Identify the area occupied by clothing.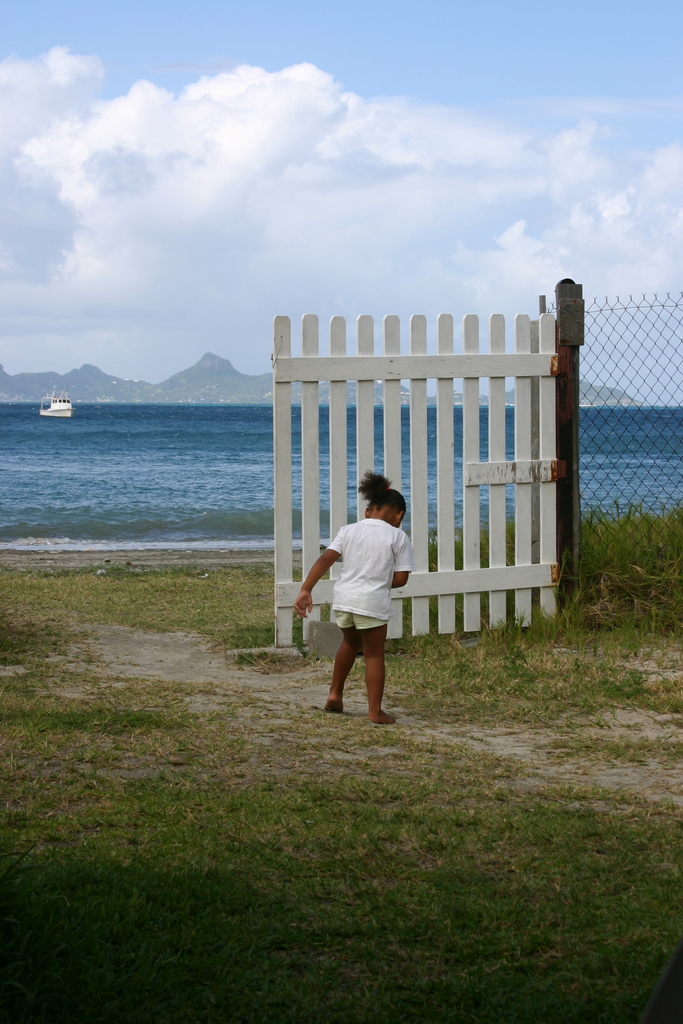
Area: BBox(317, 517, 415, 660).
